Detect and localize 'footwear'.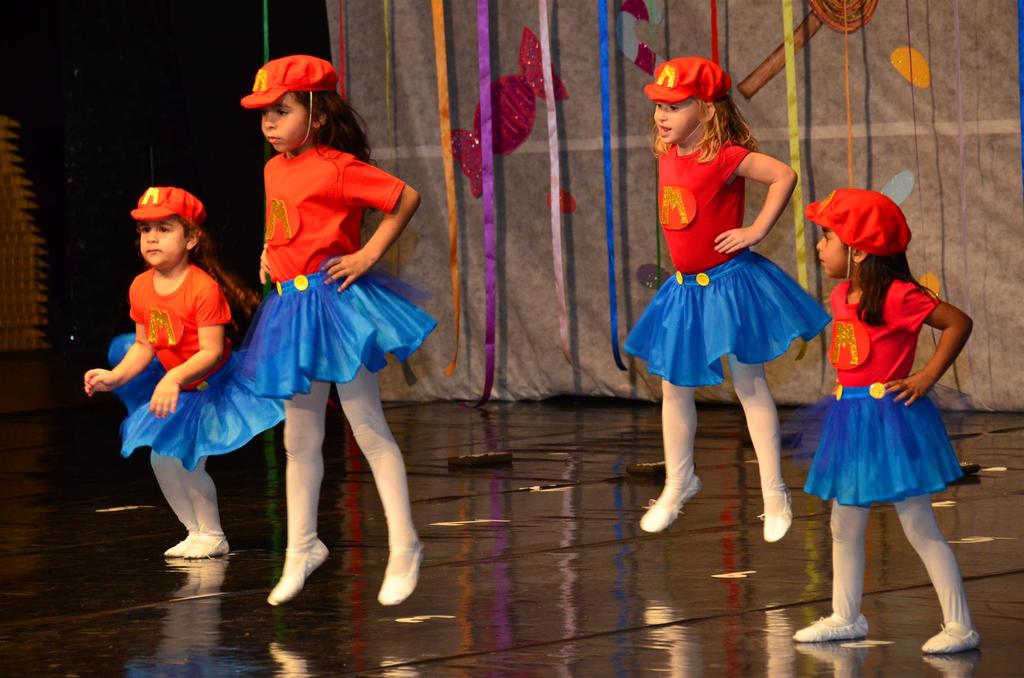
Localized at Rect(354, 522, 416, 609).
